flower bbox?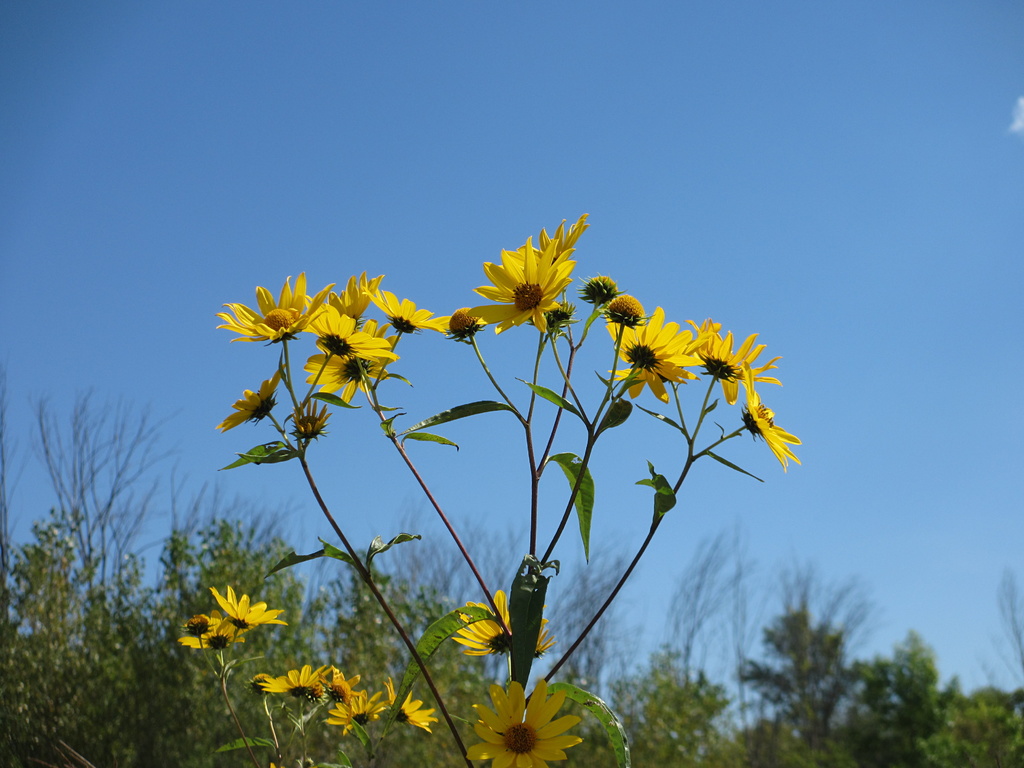
(324, 273, 383, 322)
